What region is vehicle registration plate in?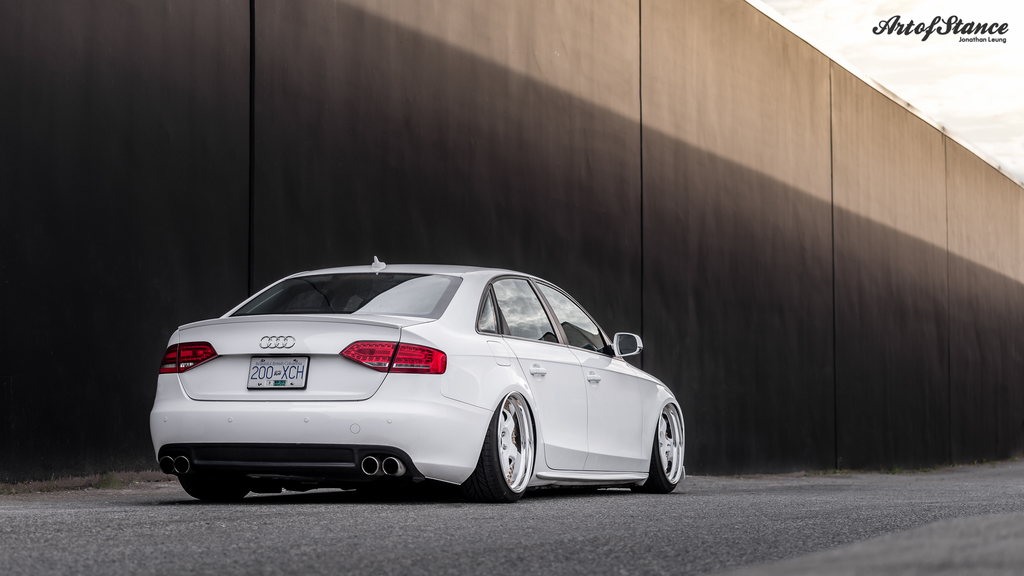
[left=246, top=355, right=311, bottom=388].
